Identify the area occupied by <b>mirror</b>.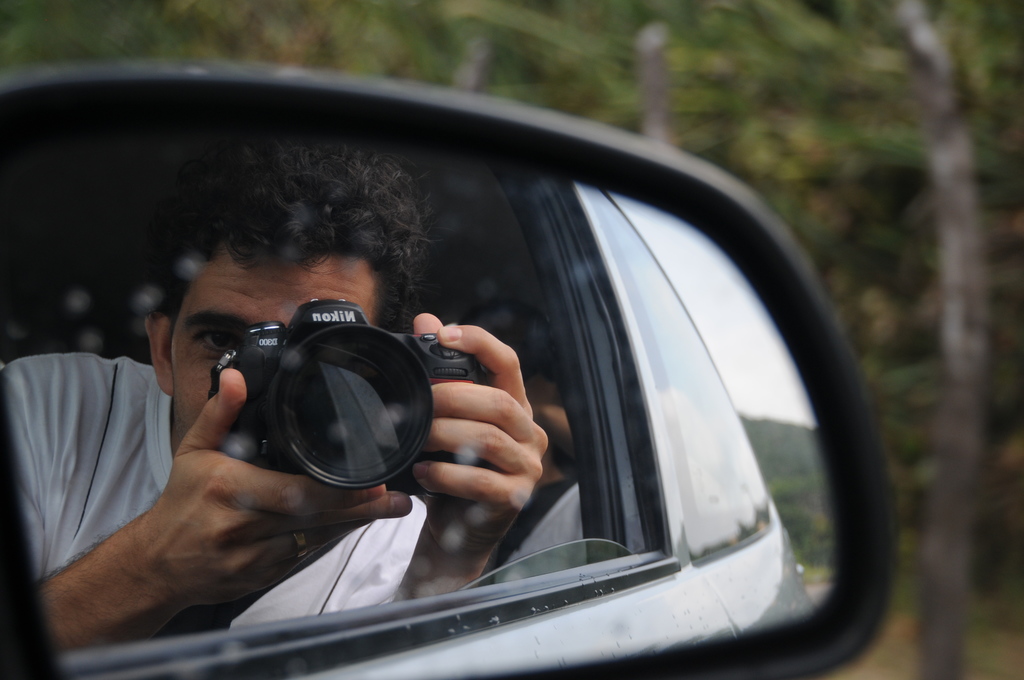
Area: (0, 124, 842, 679).
